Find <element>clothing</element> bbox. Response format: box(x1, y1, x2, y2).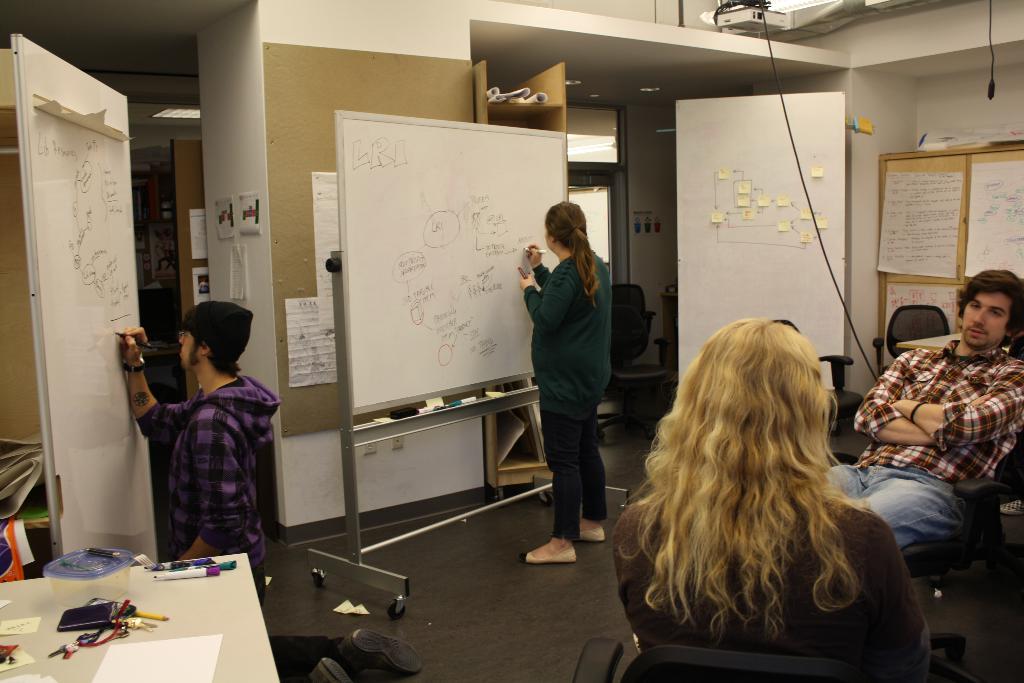
box(523, 250, 616, 540).
